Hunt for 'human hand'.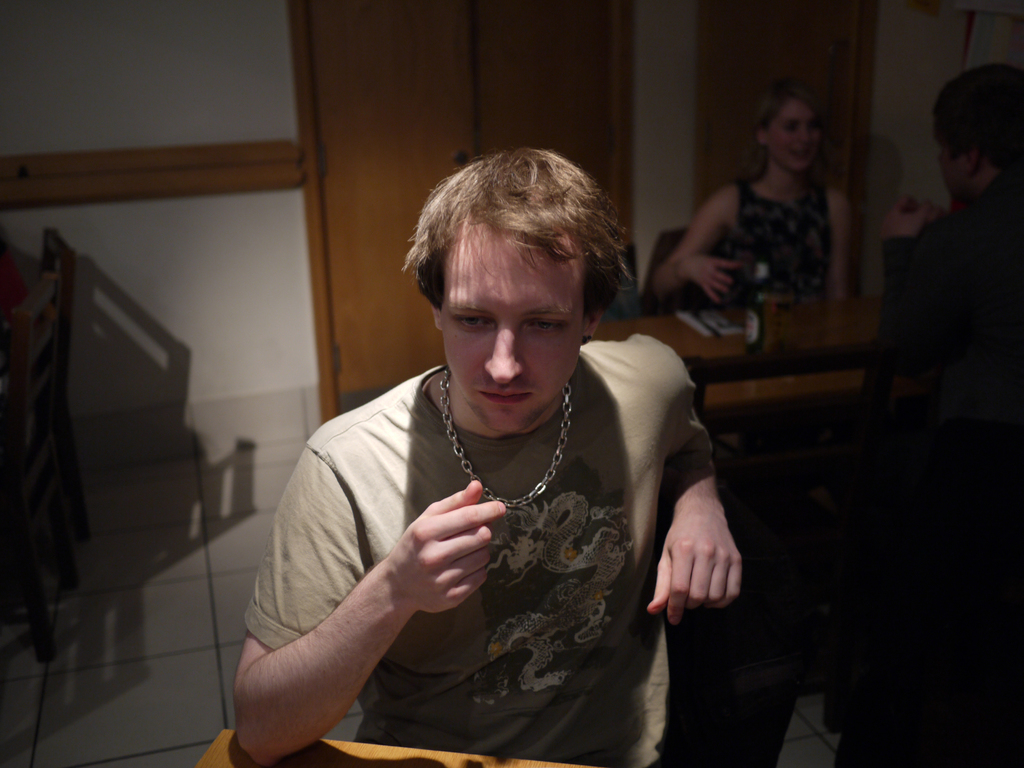
Hunted down at (828,192,850,303).
